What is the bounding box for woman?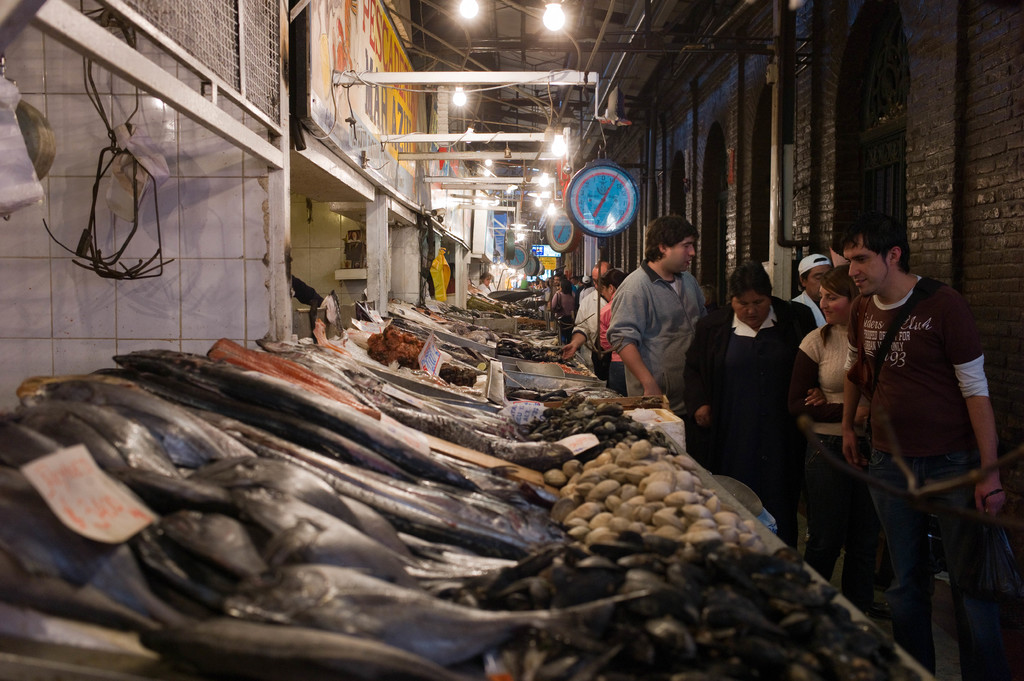
<region>547, 278, 580, 331</region>.
